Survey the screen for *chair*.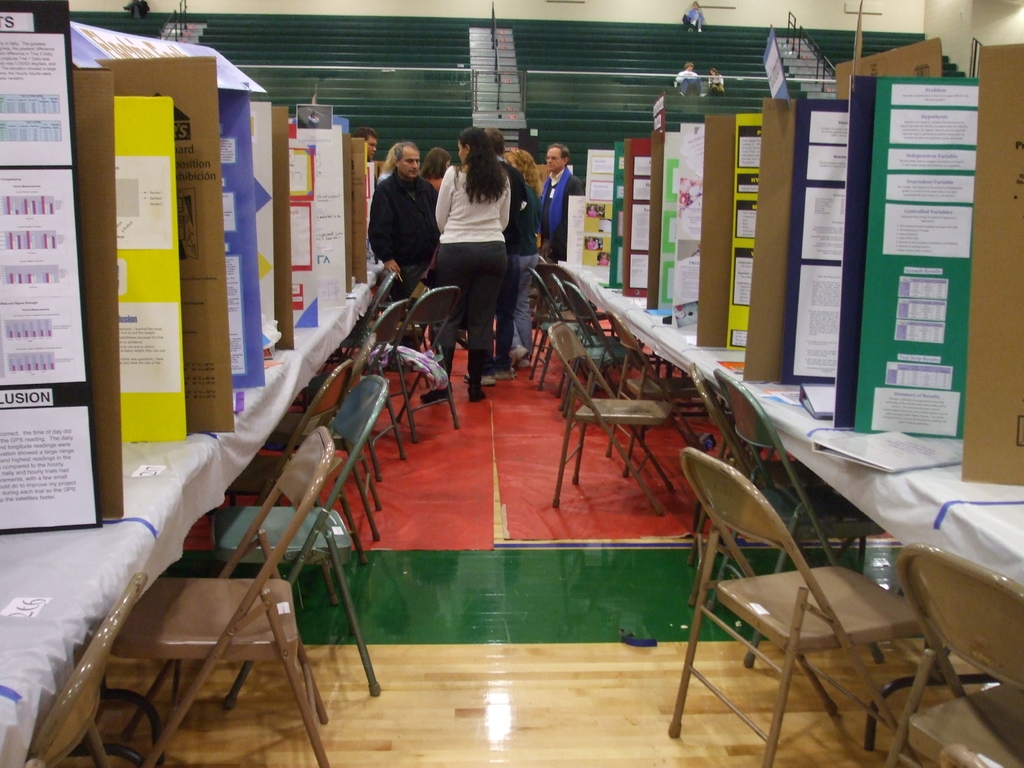
Survey found: 90,429,332,767.
